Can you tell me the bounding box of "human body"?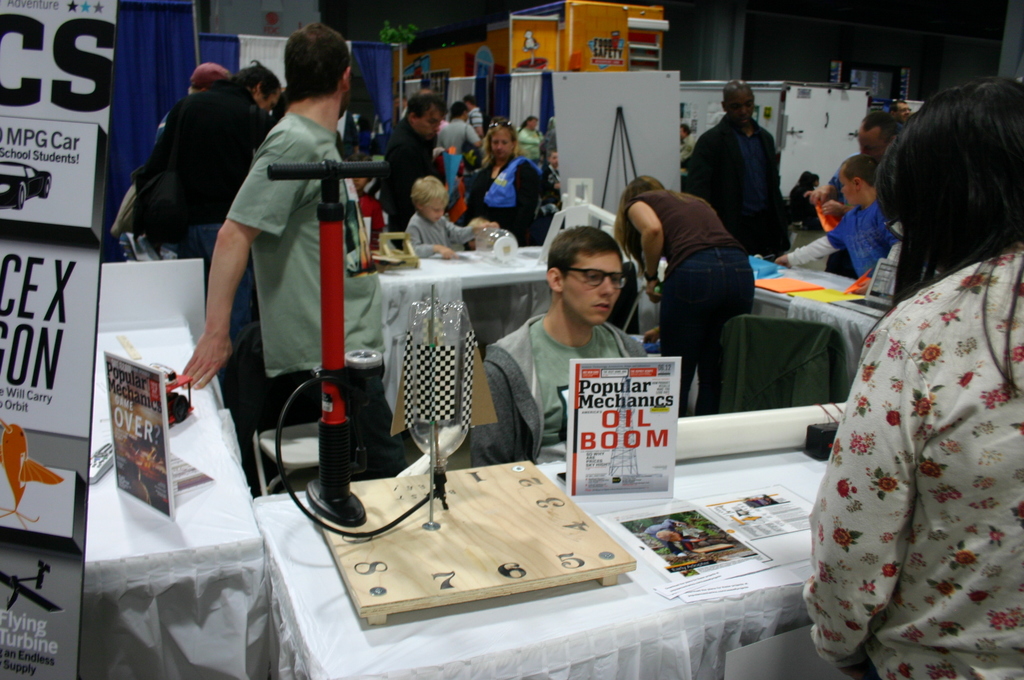
l=812, t=93, r=1016, b=679.
